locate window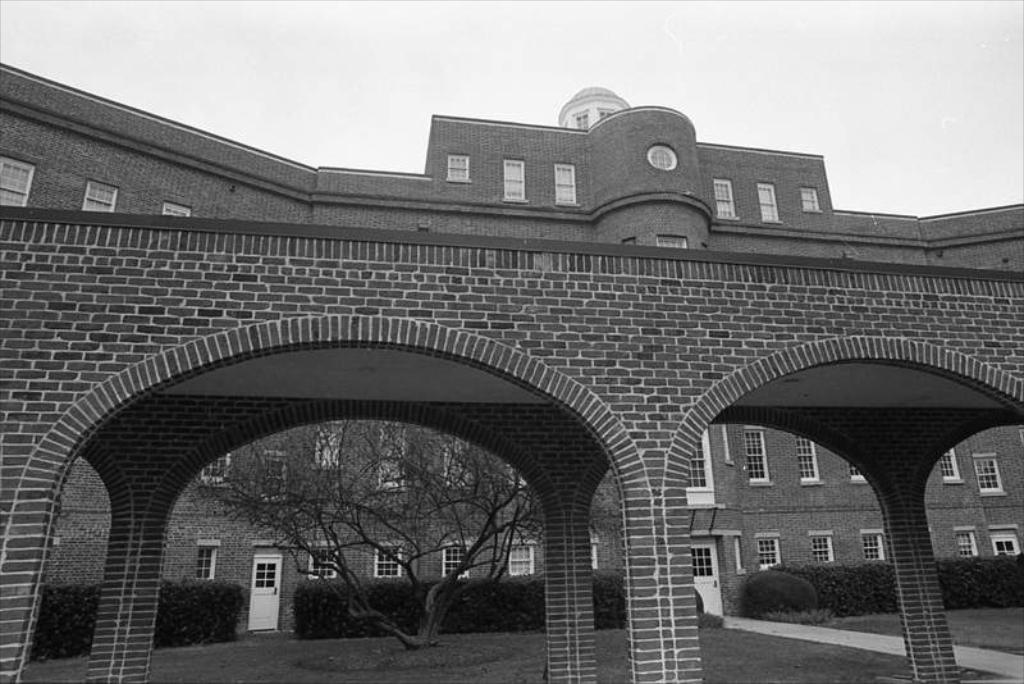
box=[942, 446, 965, 483]
